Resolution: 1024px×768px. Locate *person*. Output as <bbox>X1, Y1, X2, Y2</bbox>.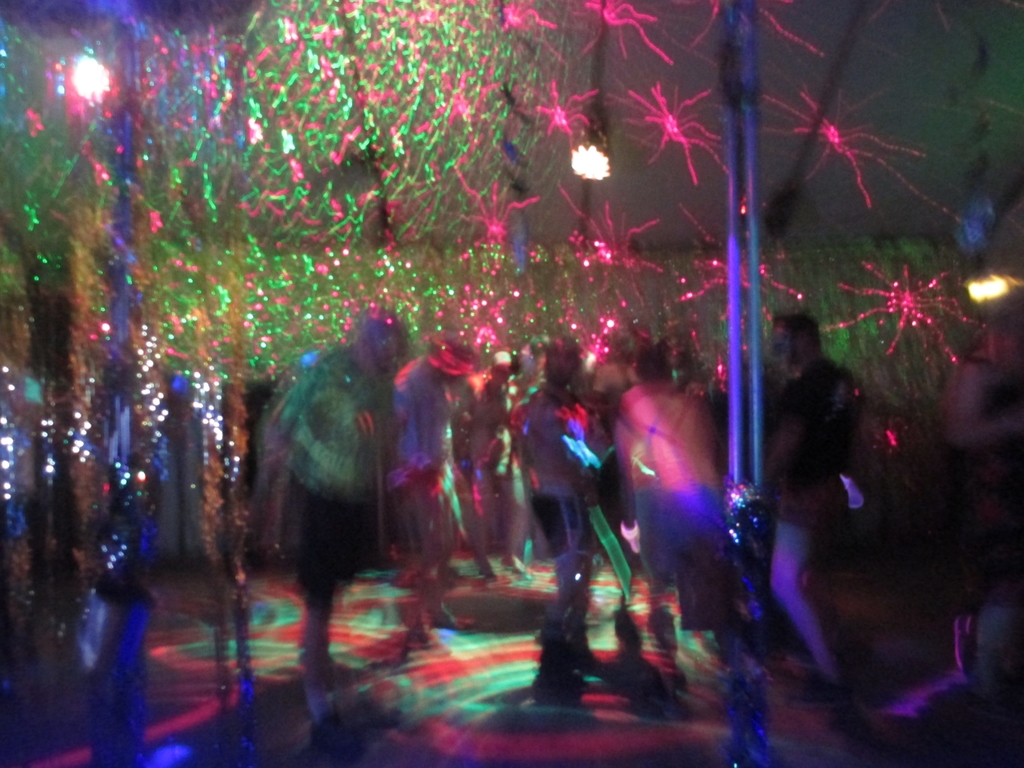
<bbox>619, 333, 755, 750</bbox>.
